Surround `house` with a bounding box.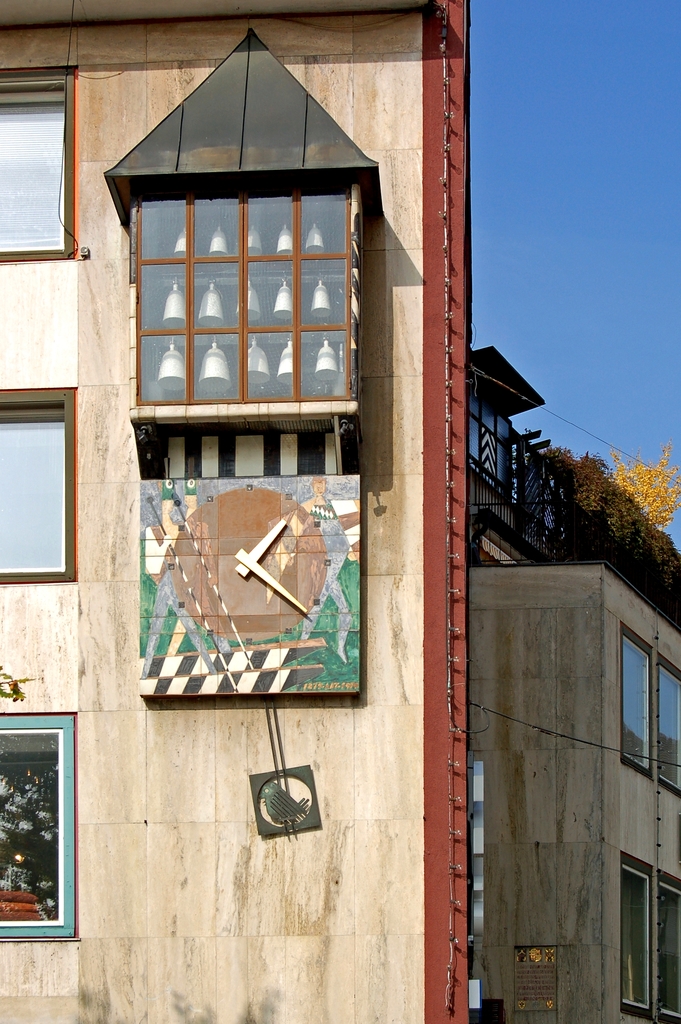
(0, 1, 477, 1023).
